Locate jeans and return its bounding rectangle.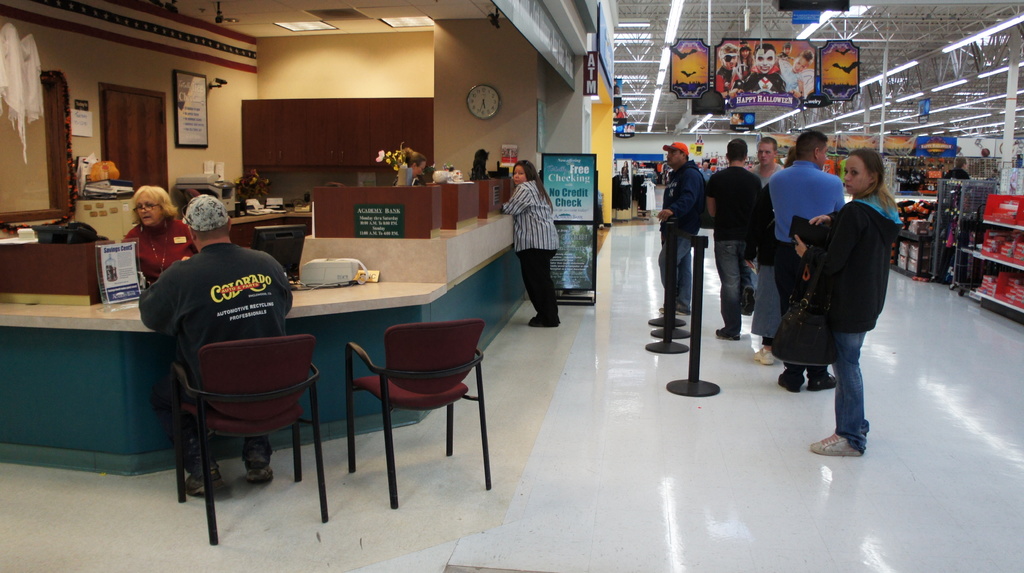
x1=835, y1=328, x2=864, y2=458.
